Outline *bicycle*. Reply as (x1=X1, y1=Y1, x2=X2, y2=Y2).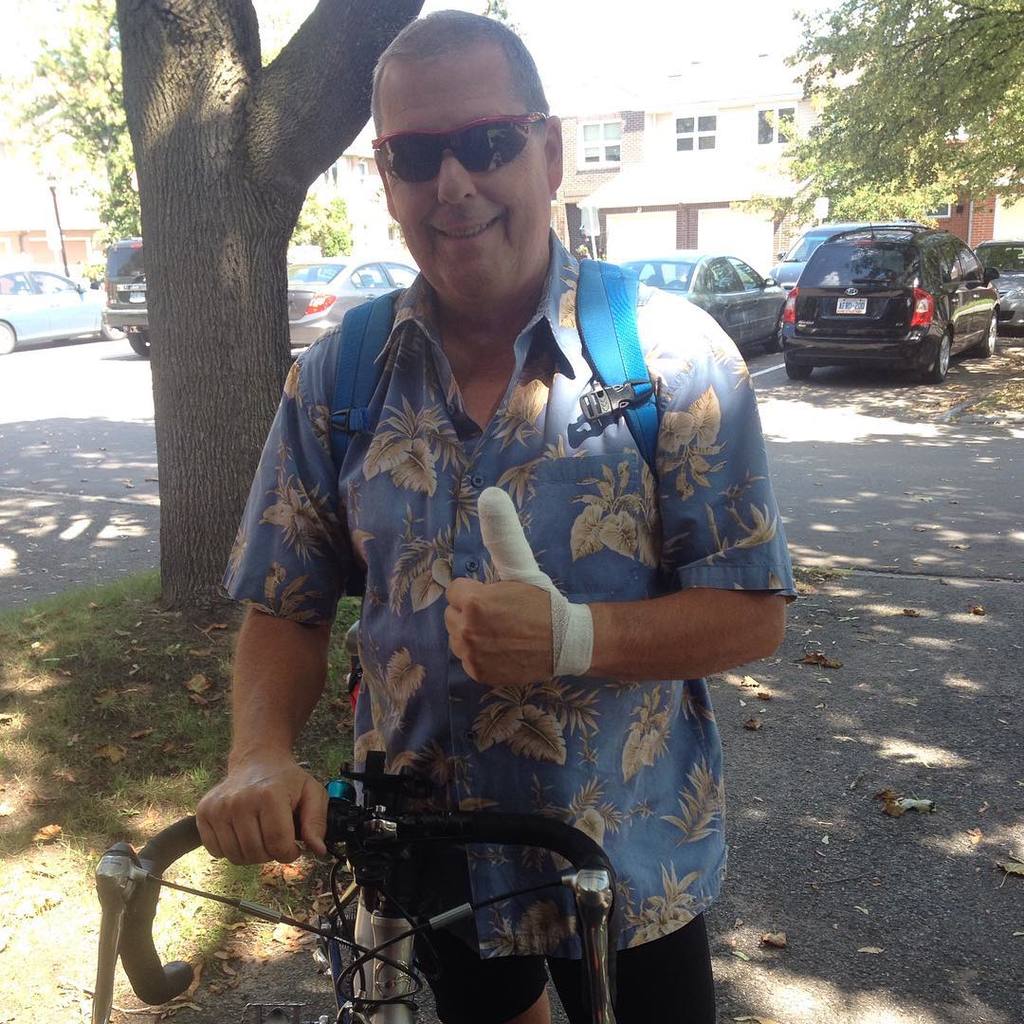
(x1=76, y1=675, x2=738, y2=1023).
